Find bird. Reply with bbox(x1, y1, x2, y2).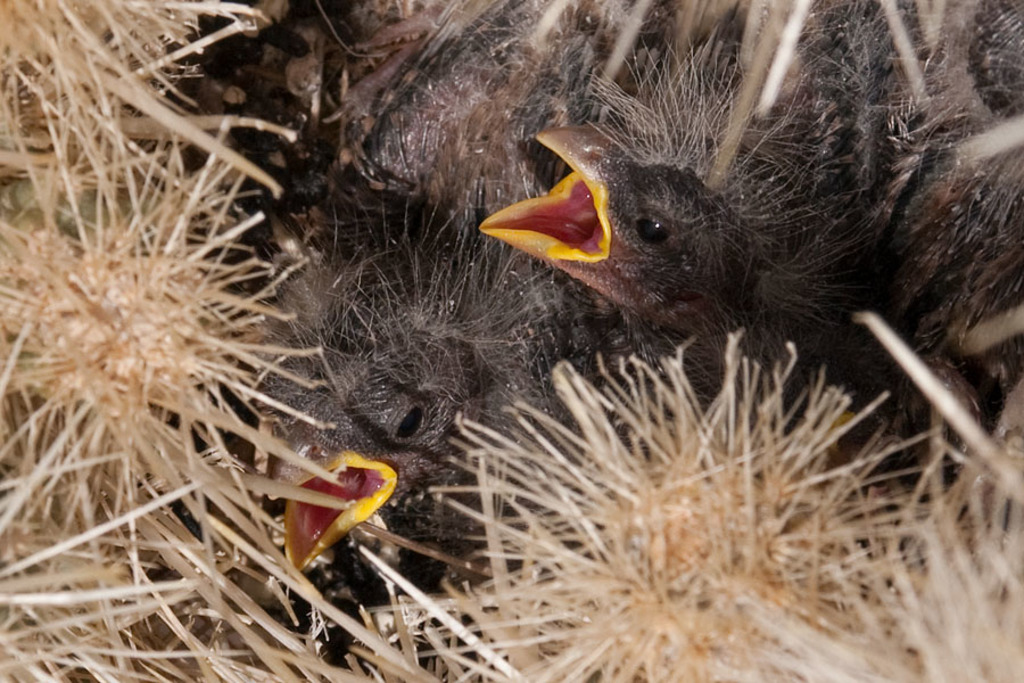
bbox(469, 0, 1023, 469).
